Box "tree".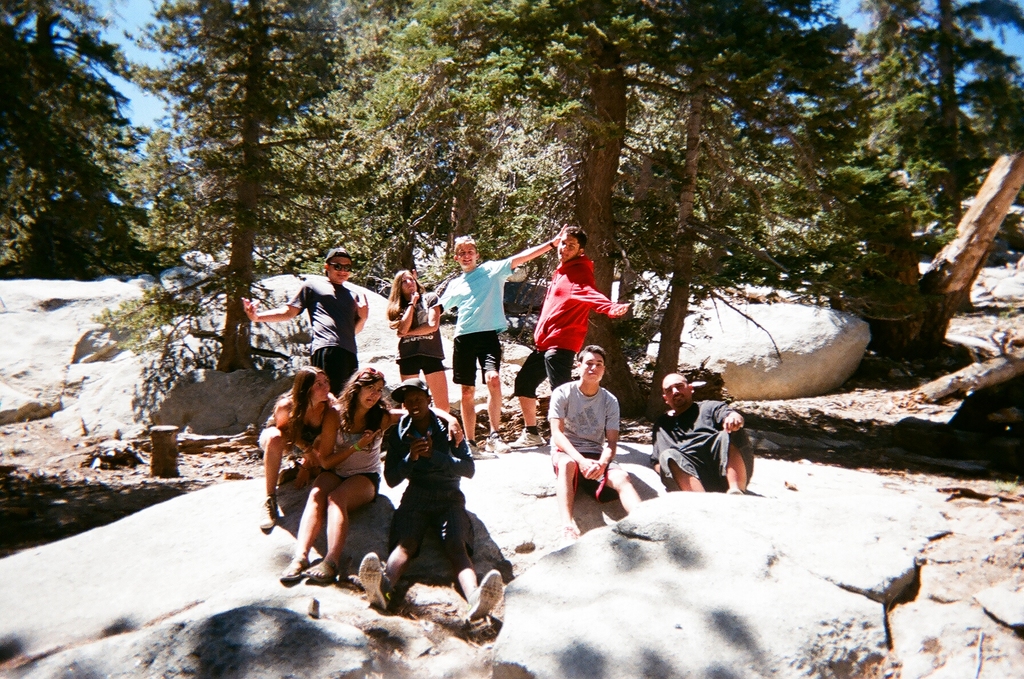
bbox(12, 32, 148, 275).
